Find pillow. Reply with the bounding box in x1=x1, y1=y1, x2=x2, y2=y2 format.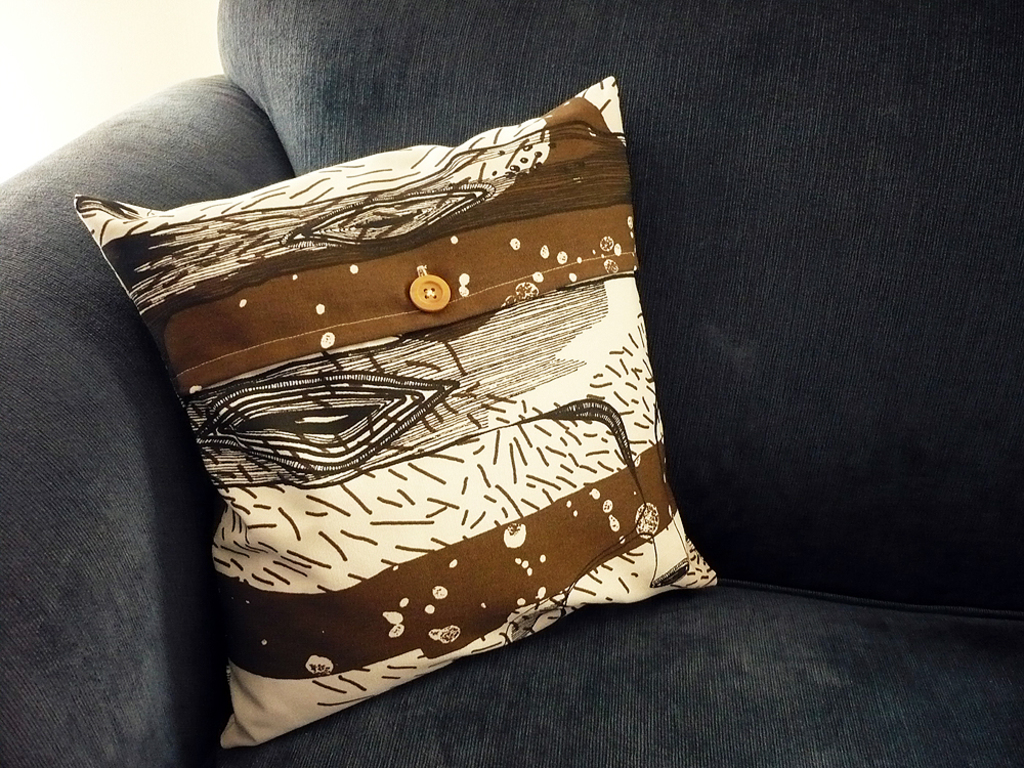
x1=104, y1=118, x2=762, y2=722.
